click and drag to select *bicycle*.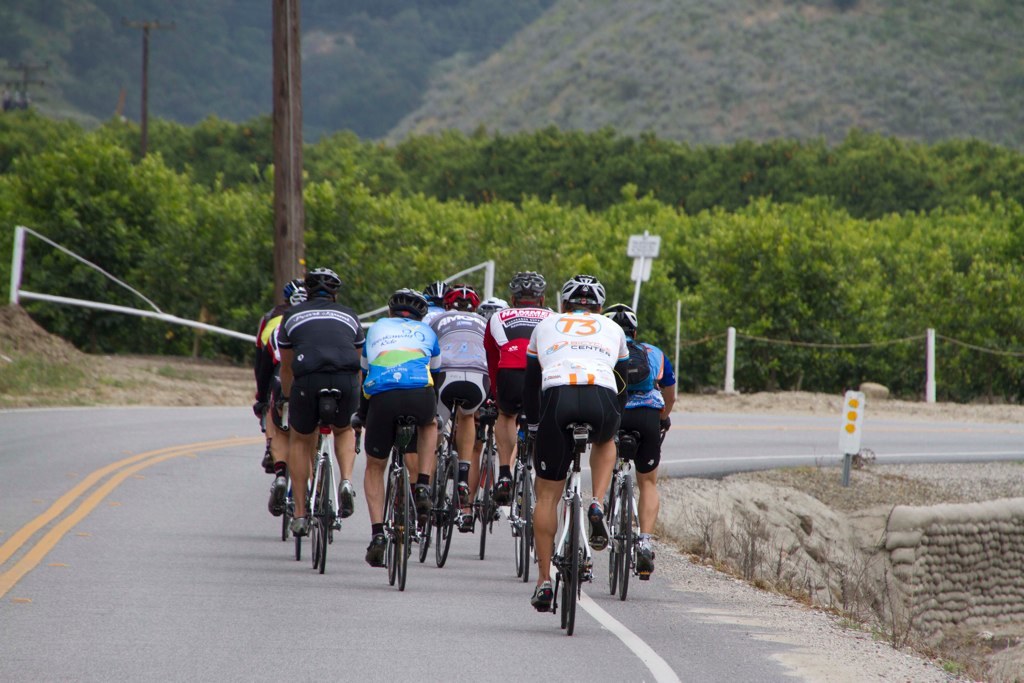
Selection: <region>533, 431, 607, 631</region>.
